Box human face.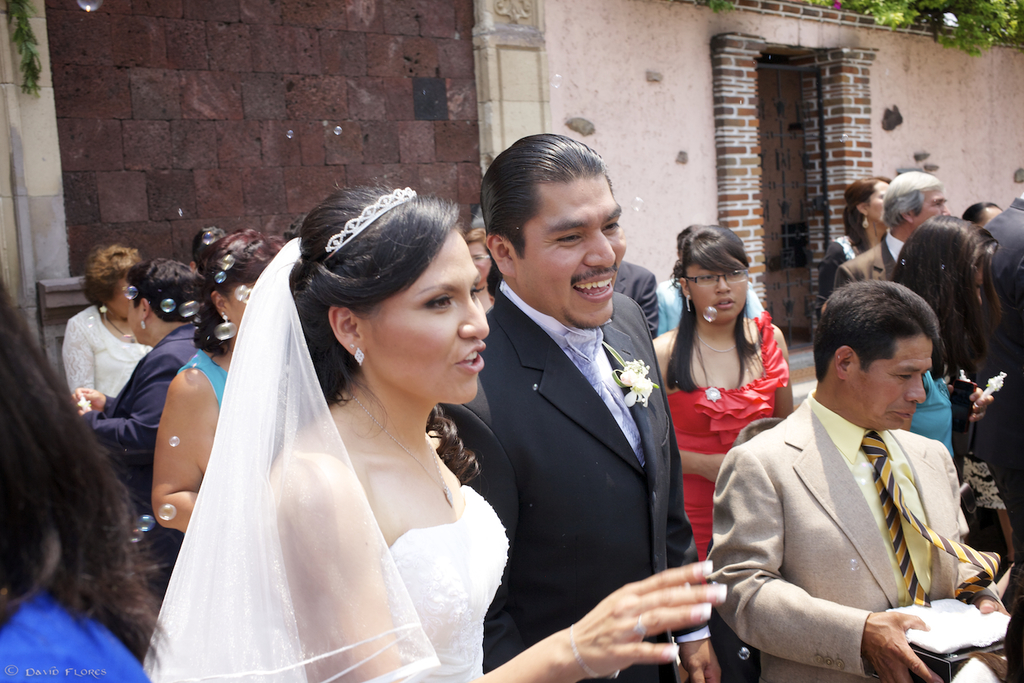
left=975, top=259, right=987, bottom=307.
